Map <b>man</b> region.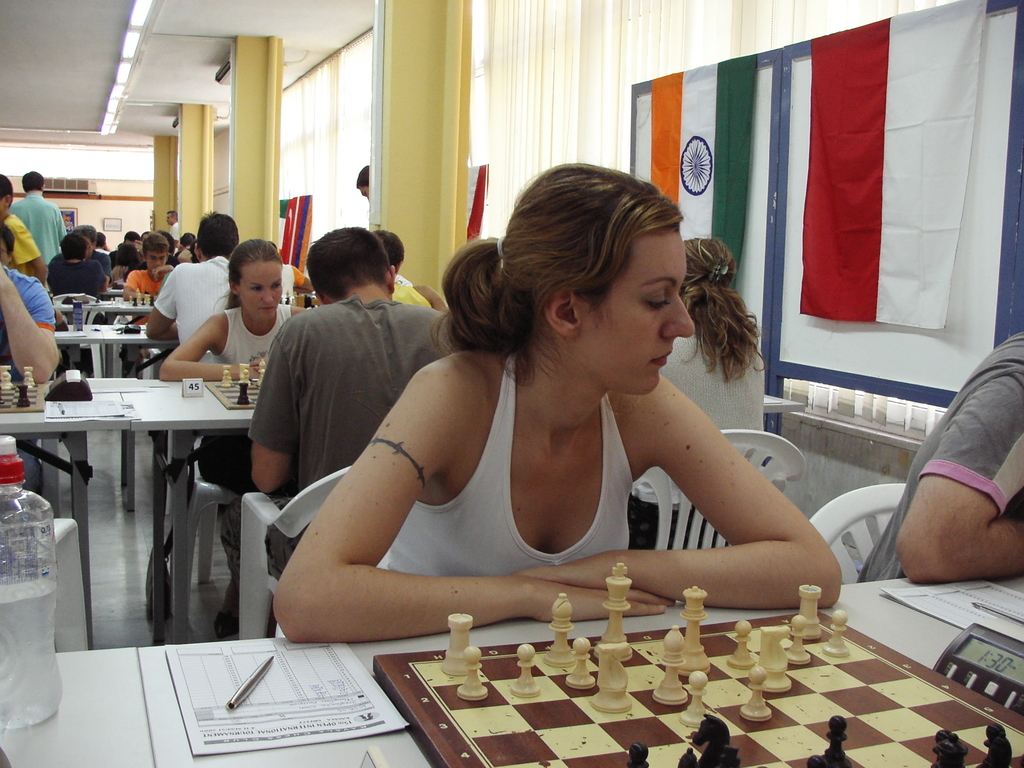
Mapped to {"x1": 263, "y1": 241, "x2": 313, "y2": 300}.
